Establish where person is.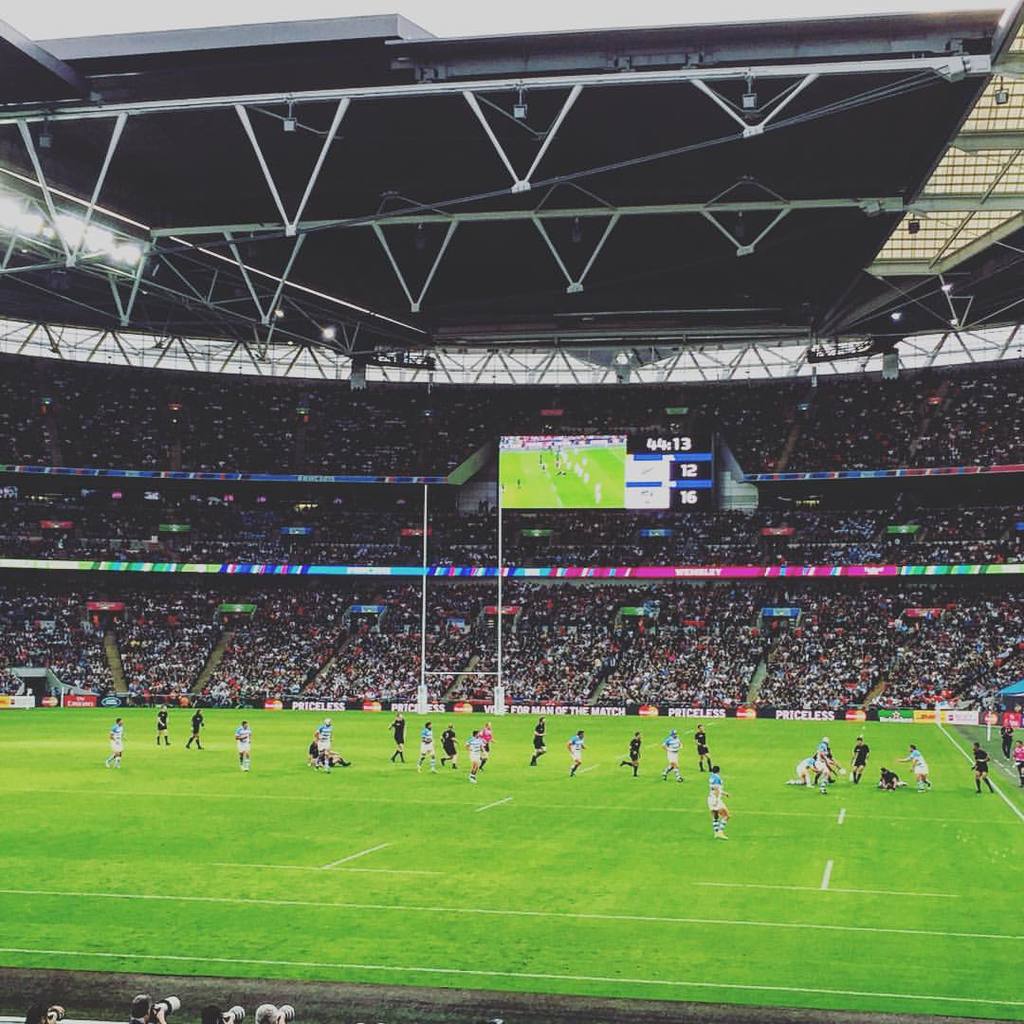
Established at <region>530, 714, 549, 767</region>.
